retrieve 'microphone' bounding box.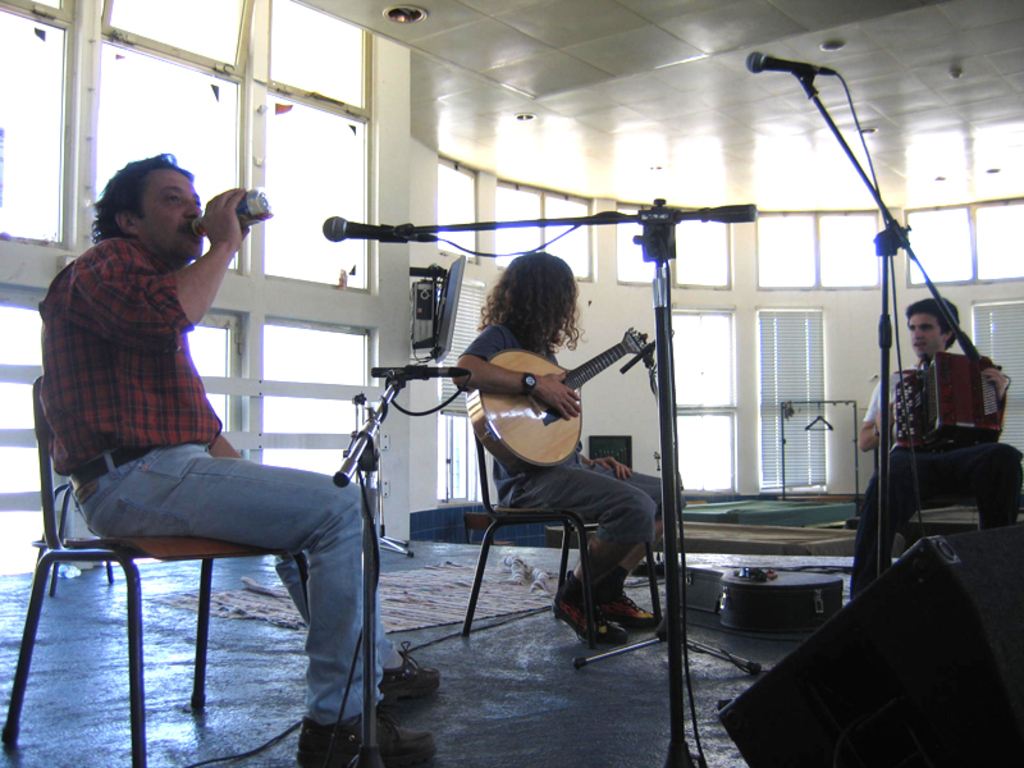
Bounding box: BBox(741, 50, 841, 78).
